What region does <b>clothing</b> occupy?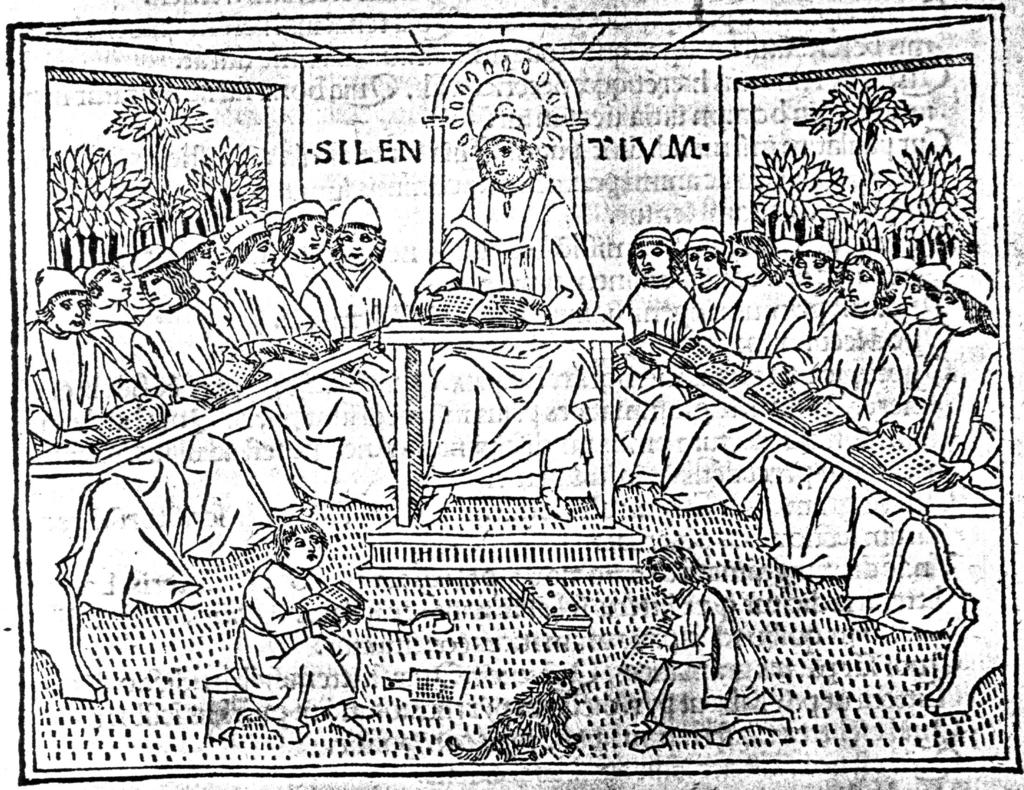
85/300/134/339.
